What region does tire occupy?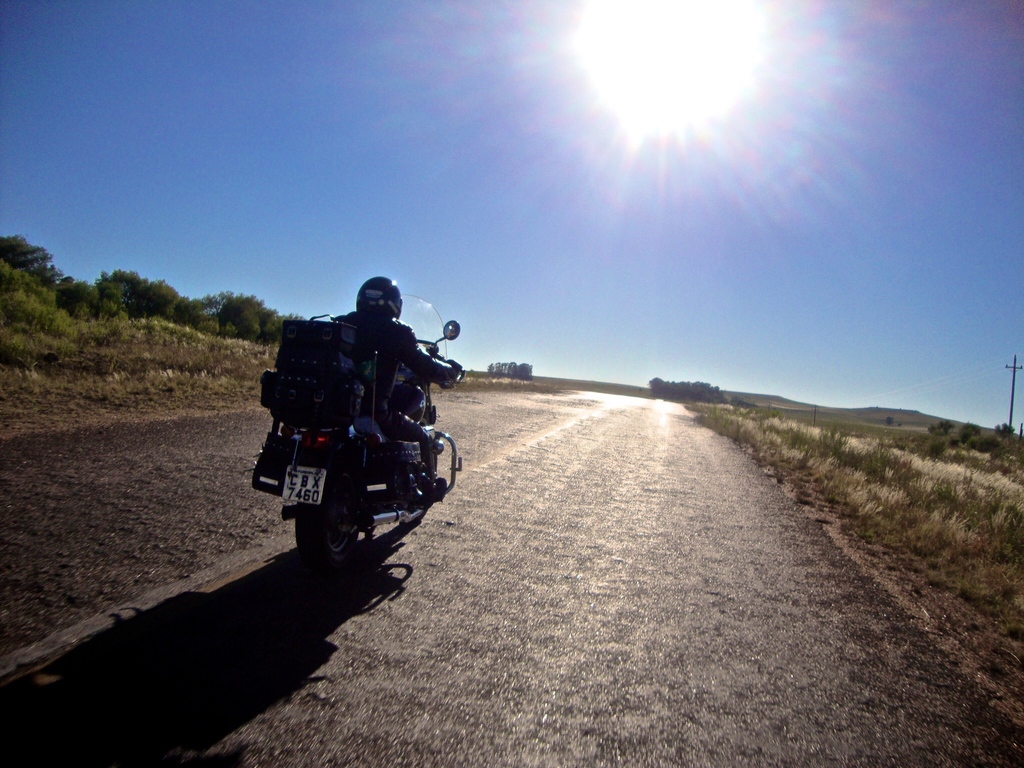
pyautogui.locateOnScreen(289, 463, 362, 574).
